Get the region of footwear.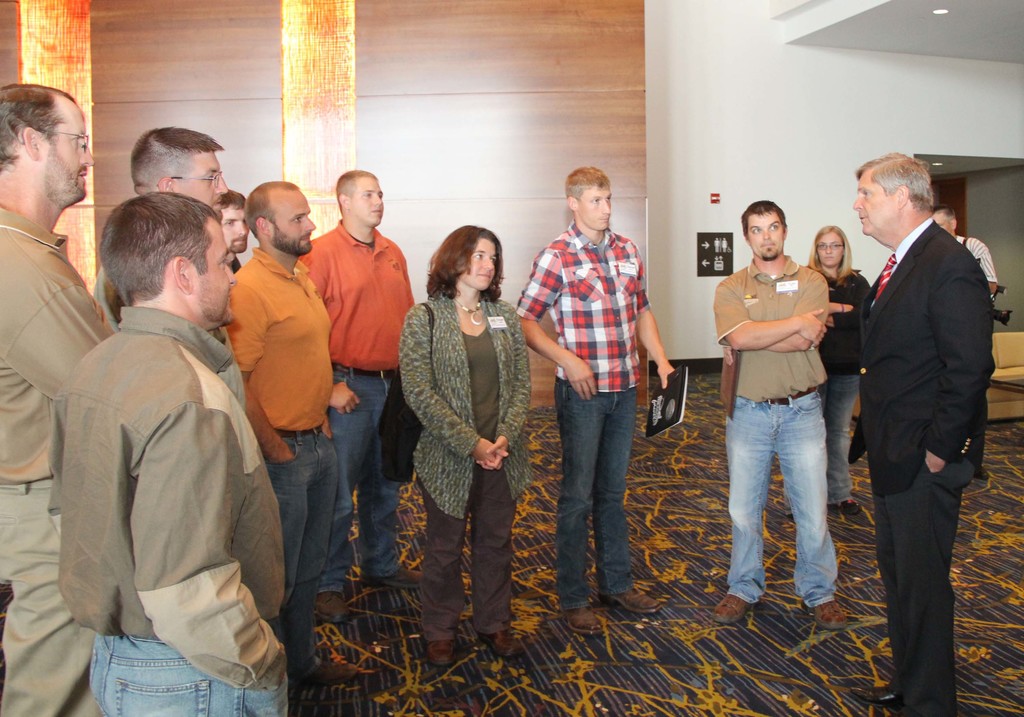
select_region(425, 638, 459, 668).
